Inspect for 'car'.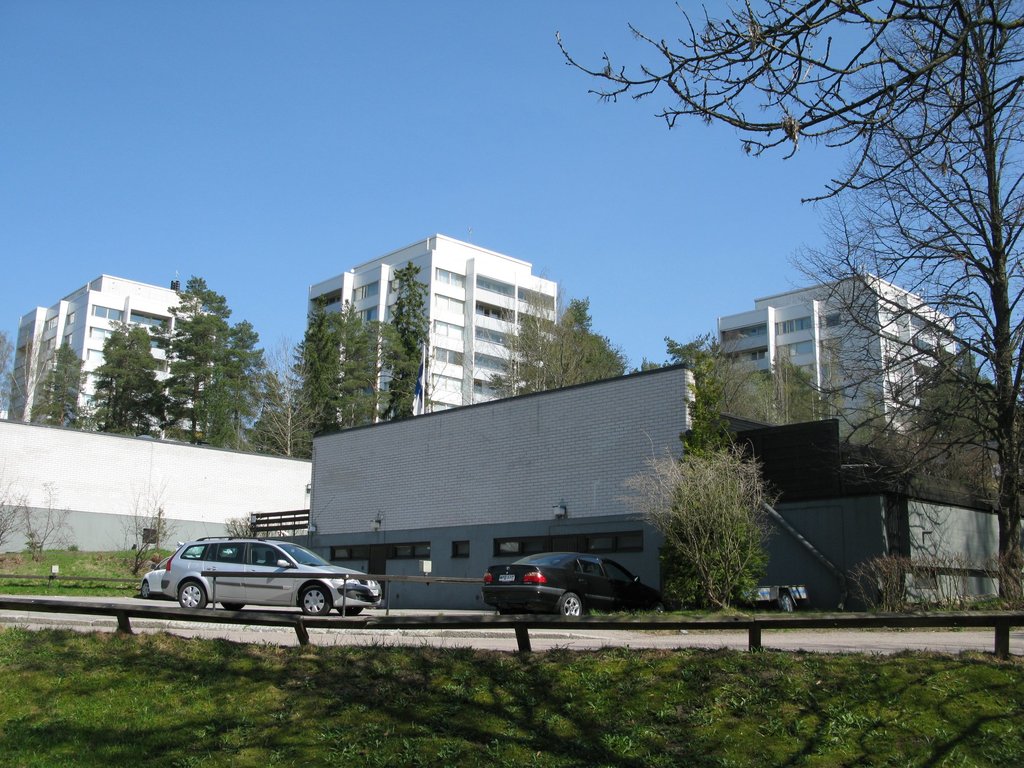
Inspection: Rect(144, 558, 174, 599).
